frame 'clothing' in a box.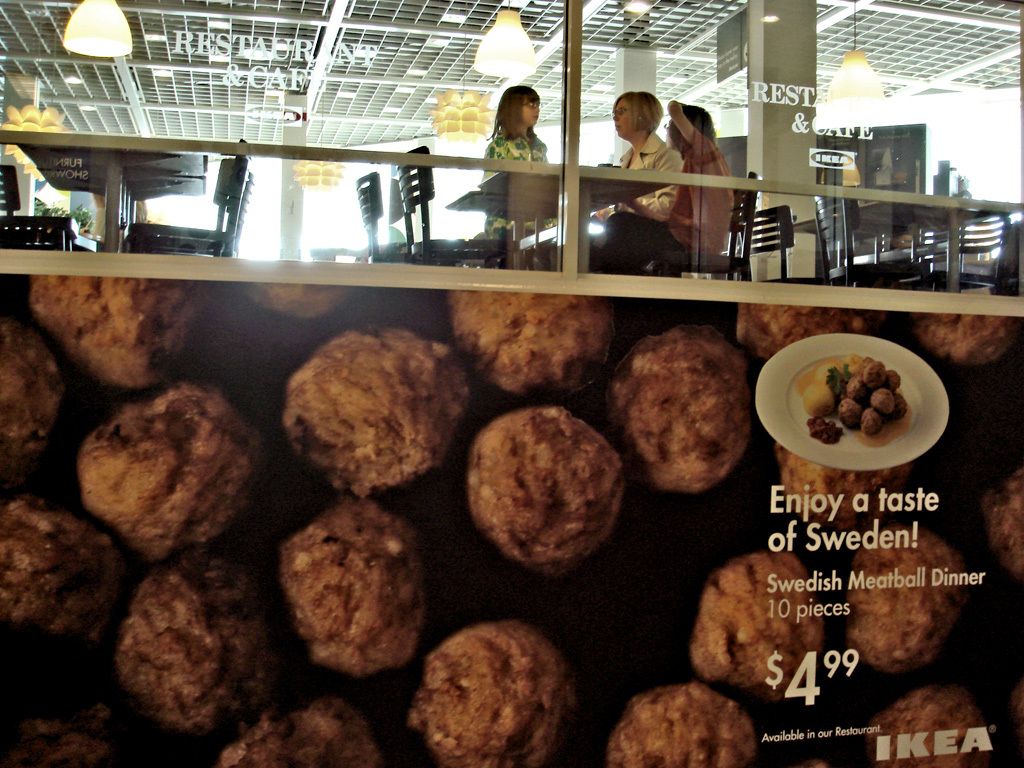
BBox(482, 123, 547, 225).
